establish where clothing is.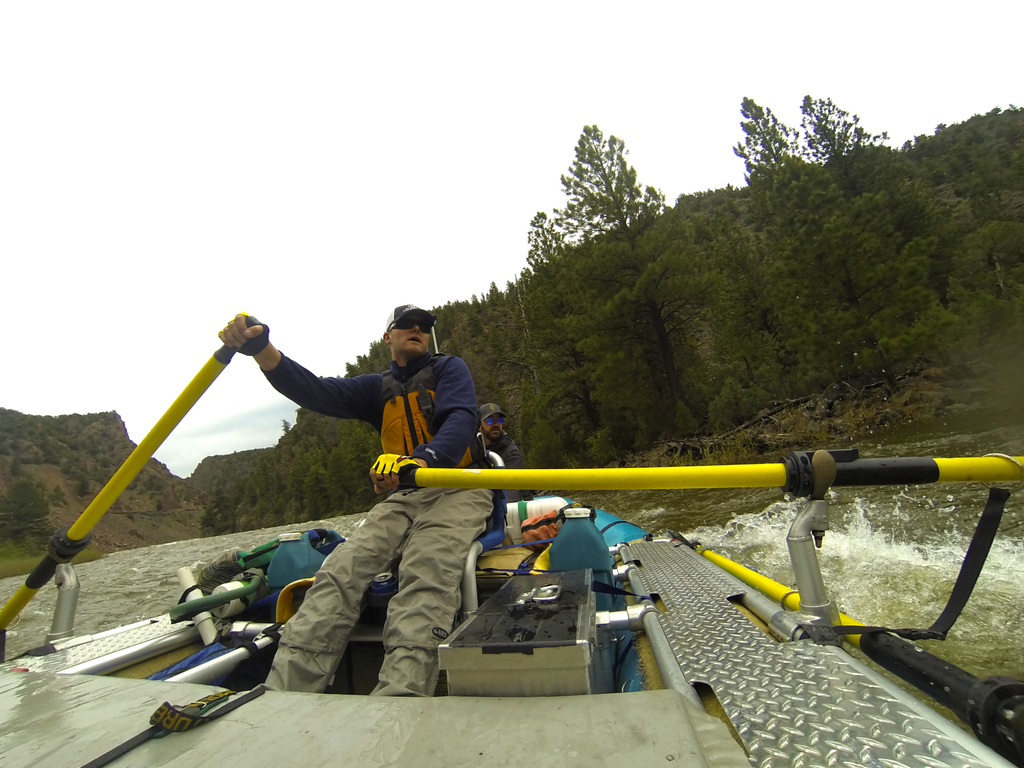
Established at [268,346,495,701].
